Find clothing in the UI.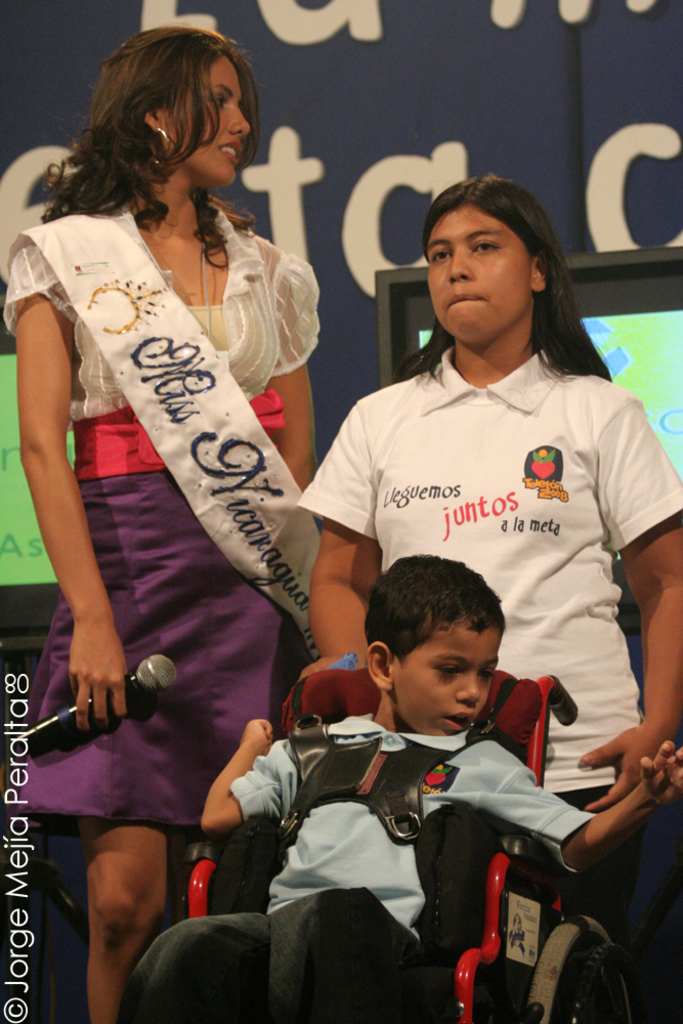
UI element at 0 197 325 828.
